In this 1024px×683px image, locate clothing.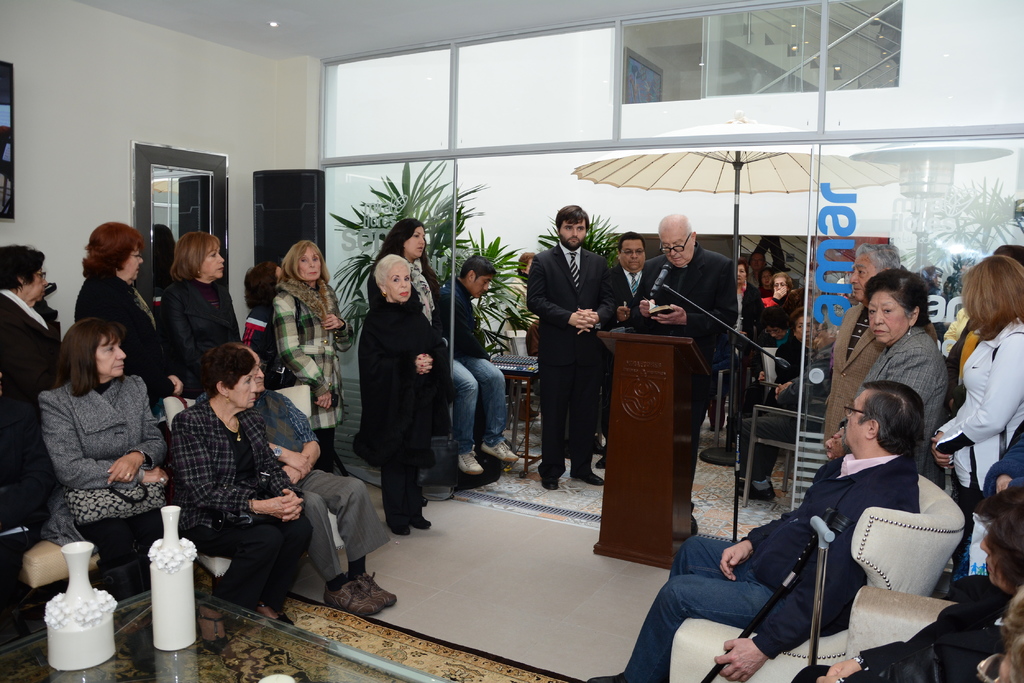
Bounding box: x1=271 y1=278 x2=354 y2=470.
